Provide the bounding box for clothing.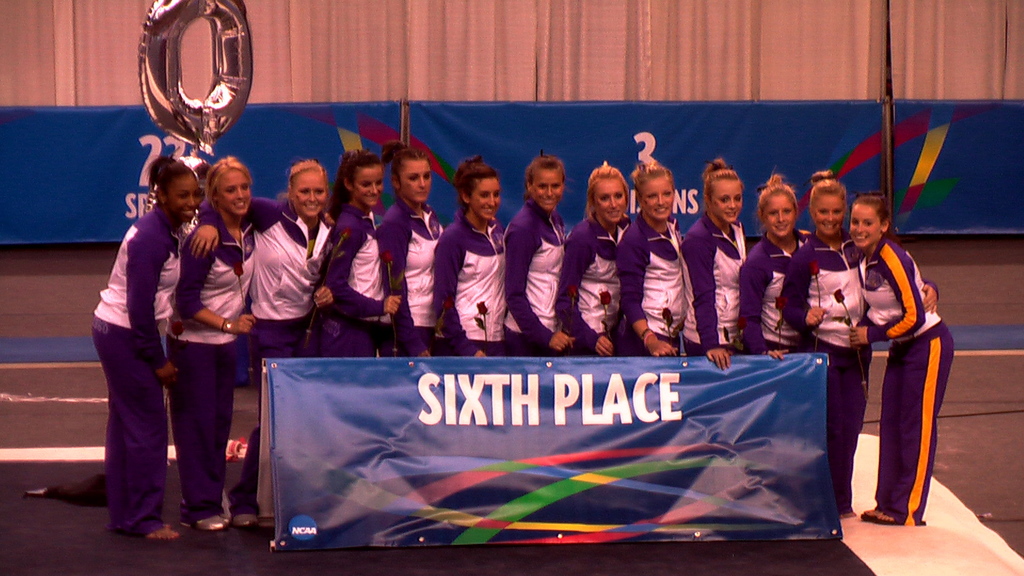
(855,211,954,509).
